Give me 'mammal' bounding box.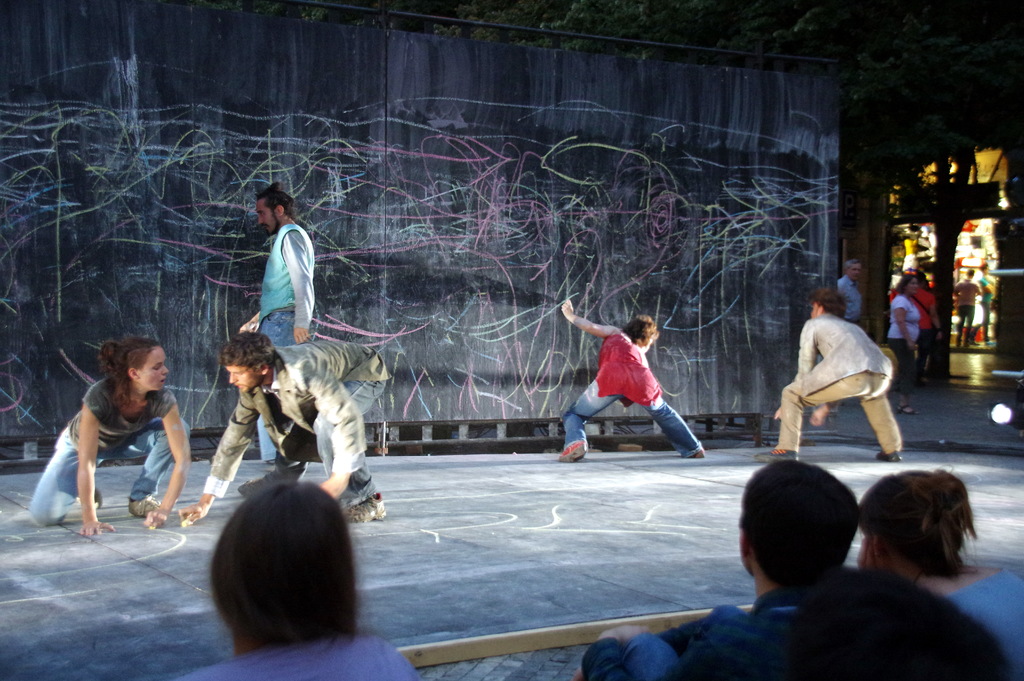
857 466 1023 678.
